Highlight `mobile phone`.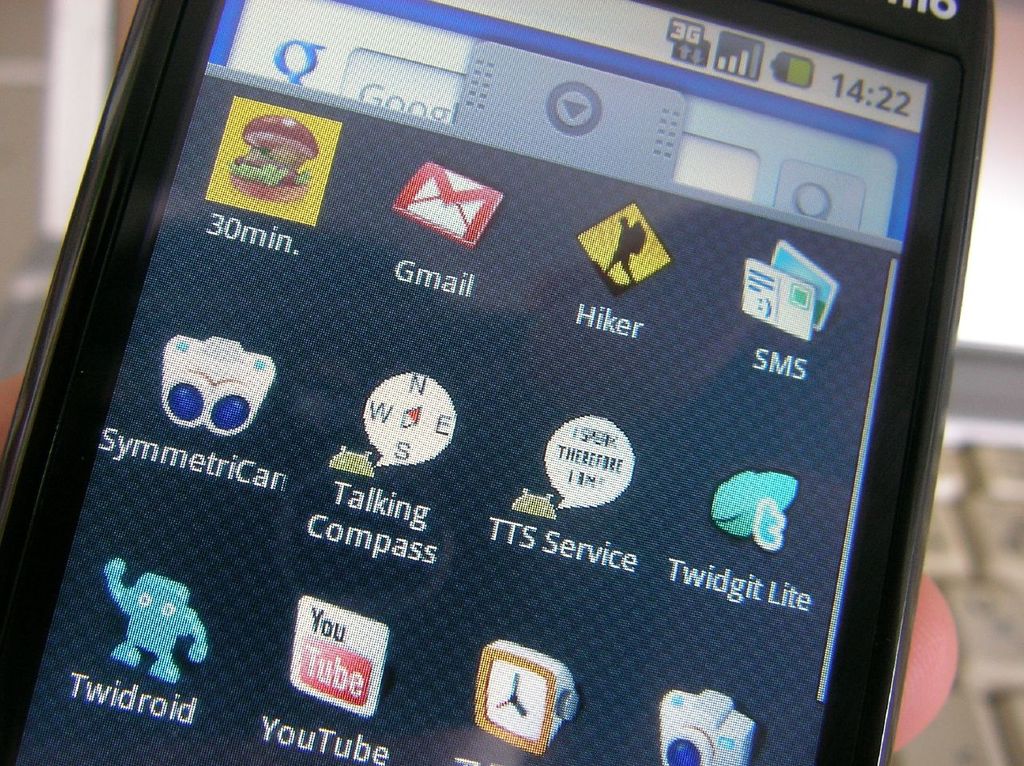
Highlighted region: rect(0, 0, 1018, 765).
